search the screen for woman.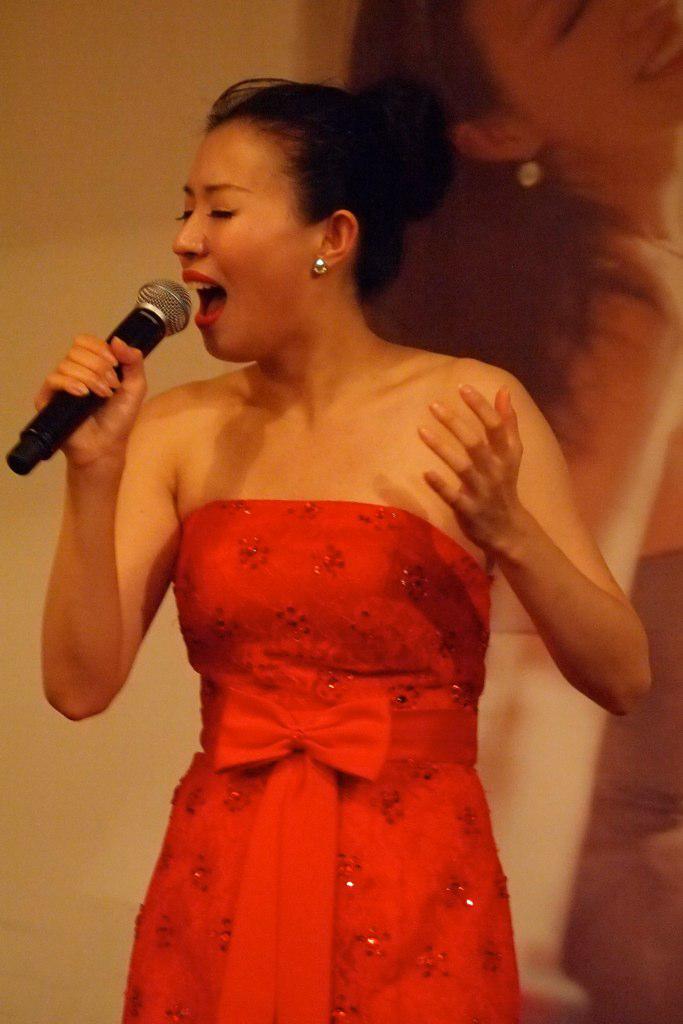
Found at (349,0,682,1023).
